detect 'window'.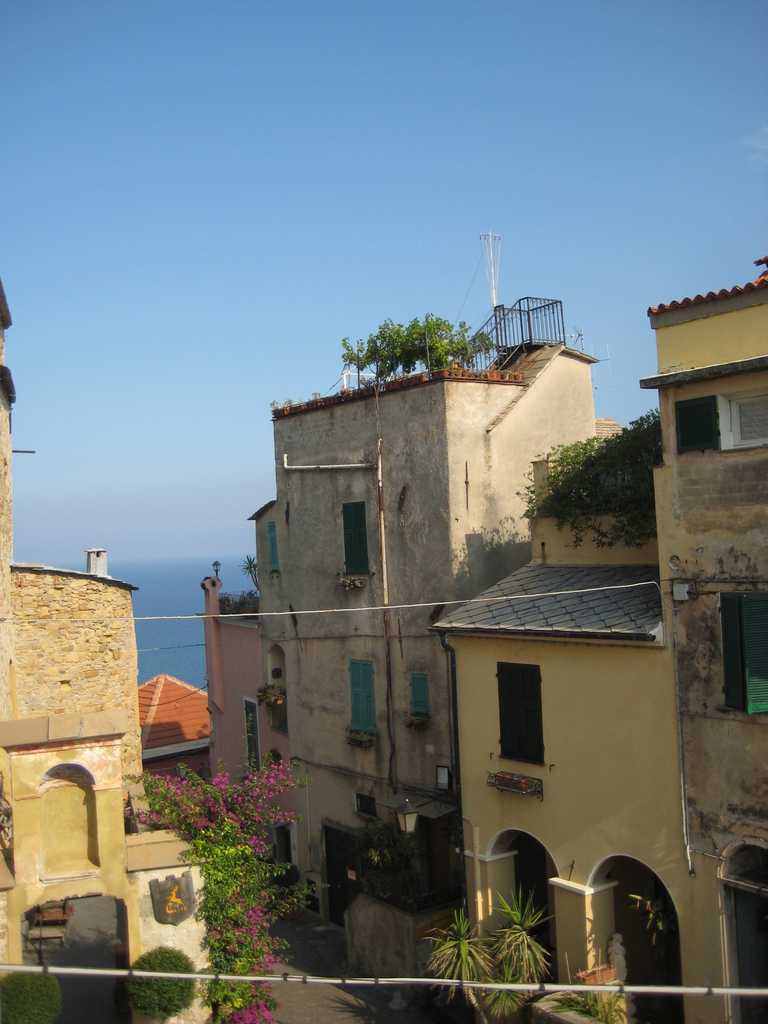
Detected at (351, 660, 380, 732).
